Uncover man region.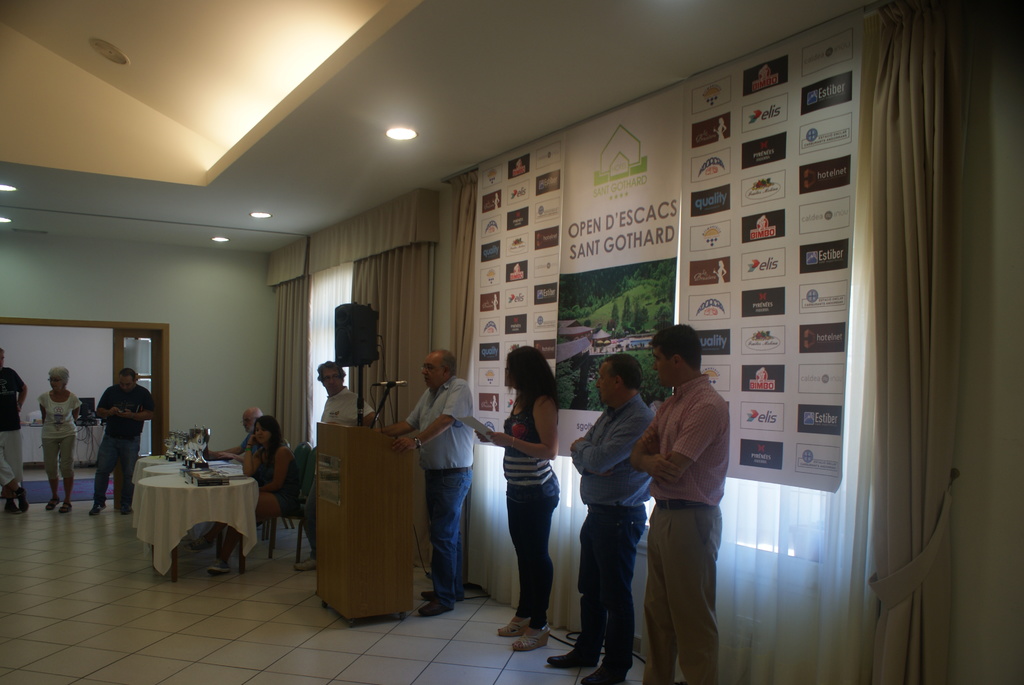
Uncovered: 546/352/659/684.
